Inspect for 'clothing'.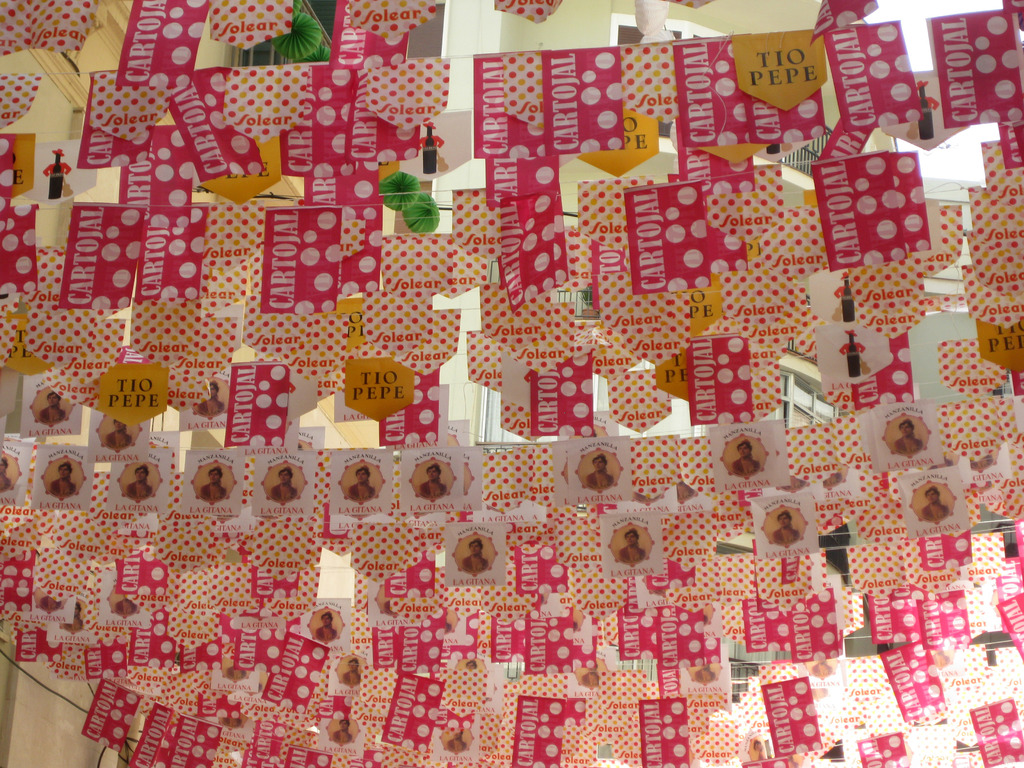
Inspection: 341,460,381,498.
